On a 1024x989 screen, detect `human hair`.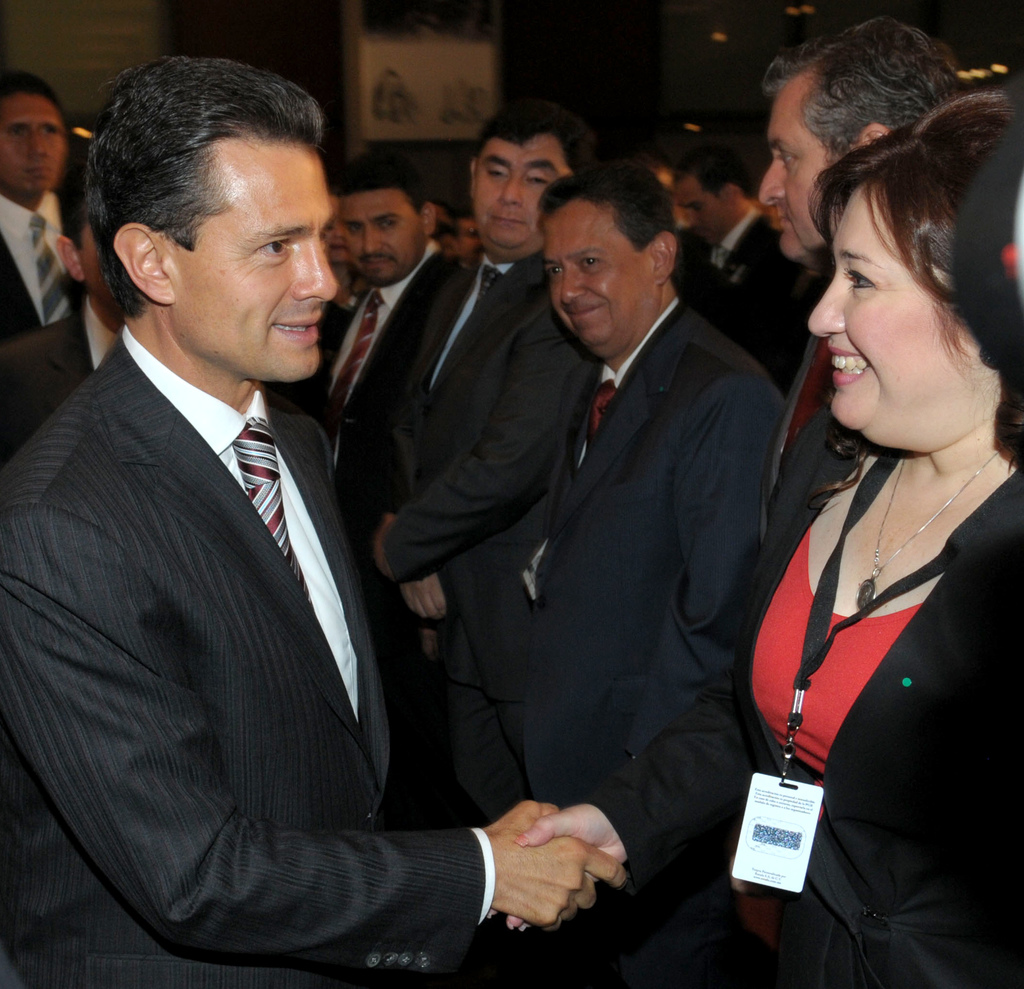
x1=762 y1=14 x2=960 y2=163.
